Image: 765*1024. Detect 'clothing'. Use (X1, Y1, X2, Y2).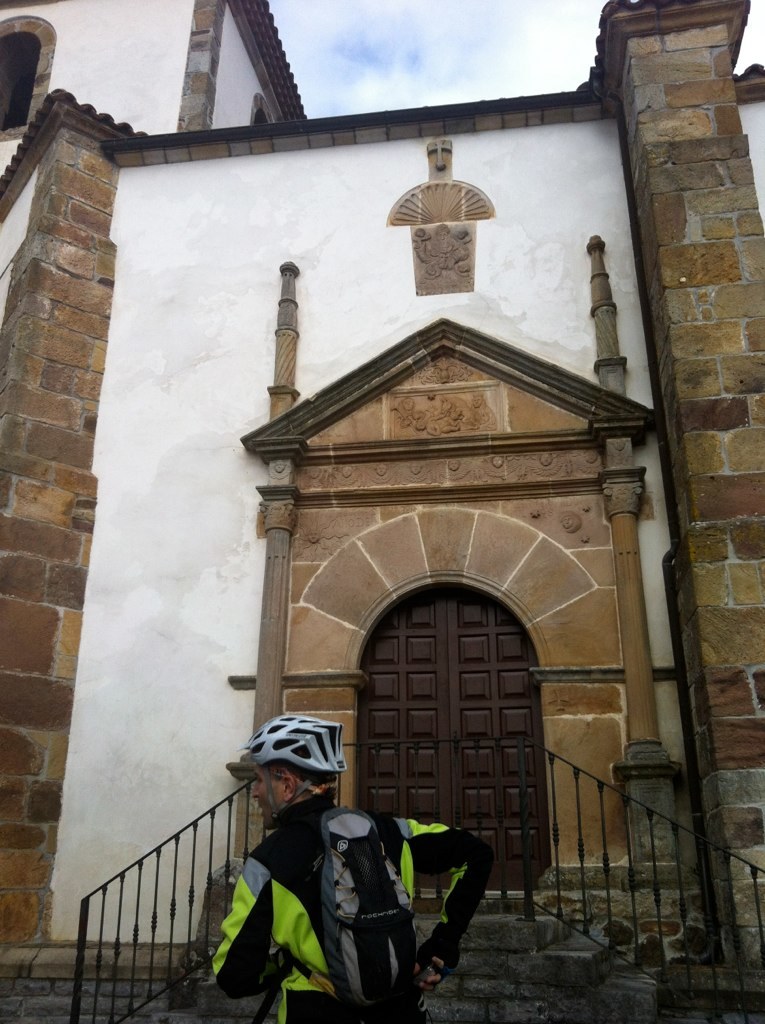
(209, 775, 469, 1013).
